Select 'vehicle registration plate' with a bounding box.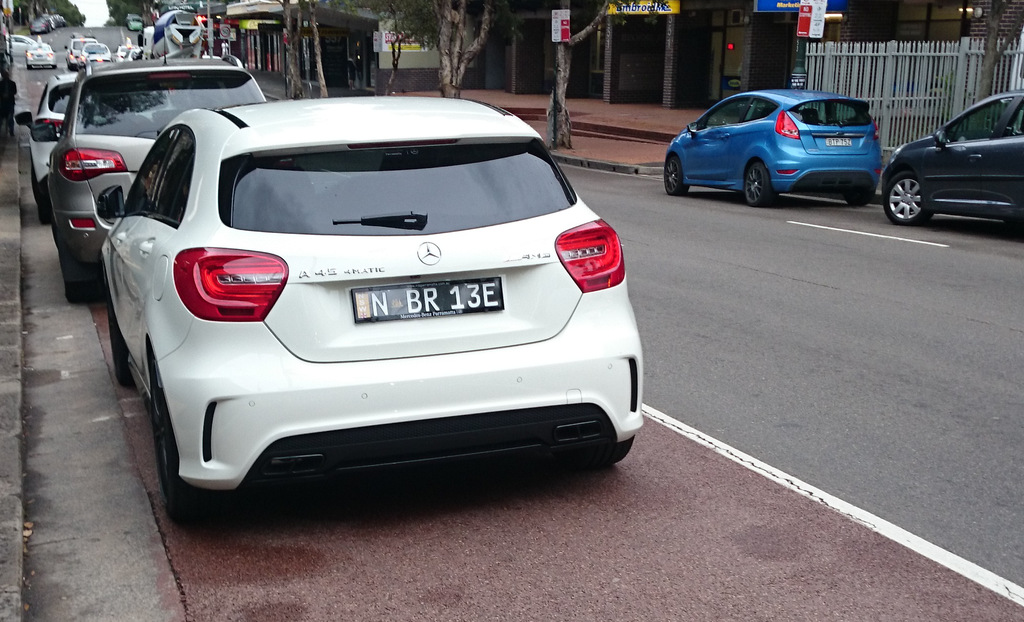
left=824, top=133, right=852, bottom=148.
